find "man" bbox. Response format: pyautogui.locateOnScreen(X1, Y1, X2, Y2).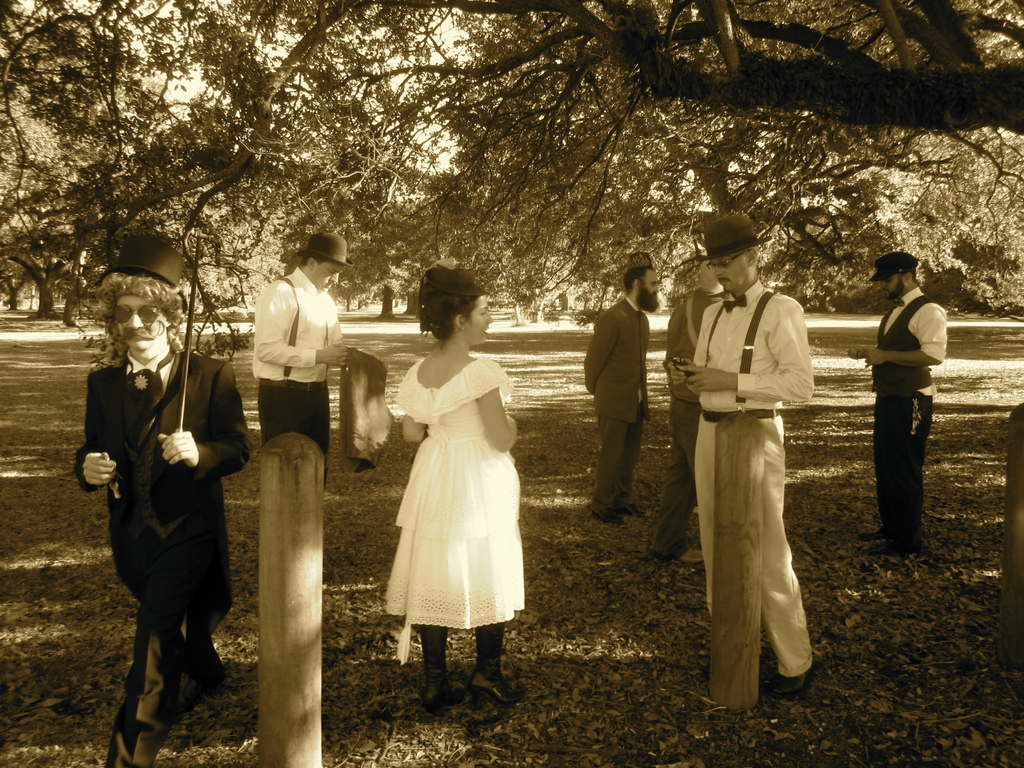
pyautogui.locateOnScreen(95, 308, 248, 731).
